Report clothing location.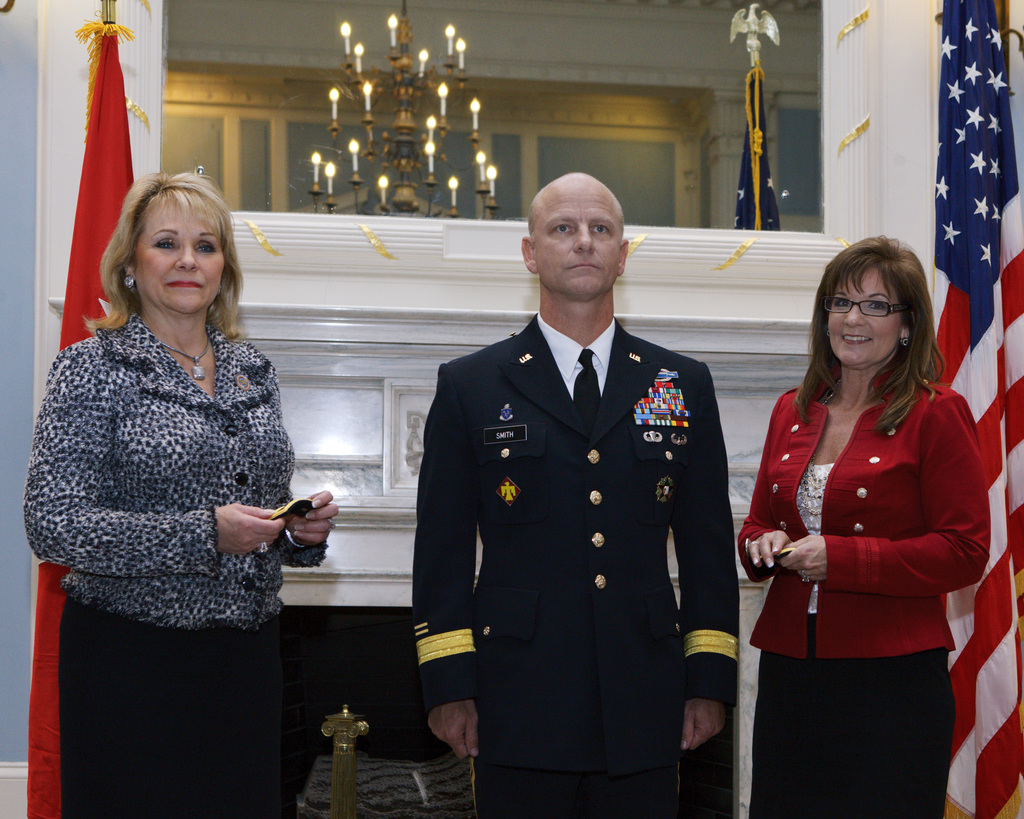
Report: BBox(62, 600, 314, 815).
